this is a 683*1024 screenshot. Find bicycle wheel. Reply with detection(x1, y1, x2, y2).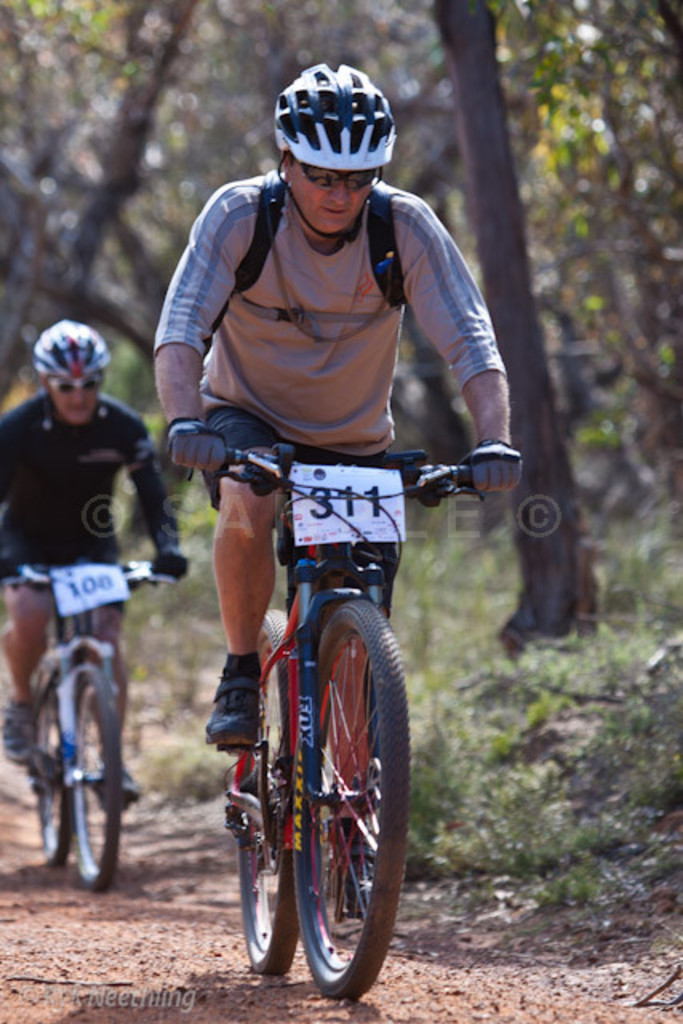
detection(267, 616, 405, 992).
